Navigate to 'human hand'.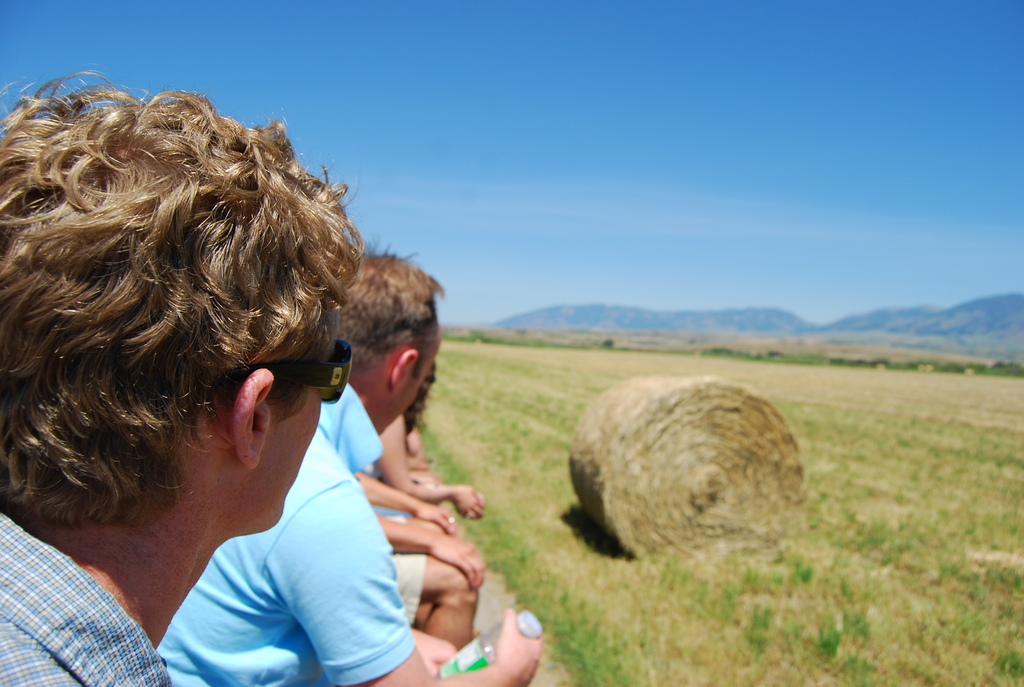
Navigation target: box(408, 454, 431, 471).
